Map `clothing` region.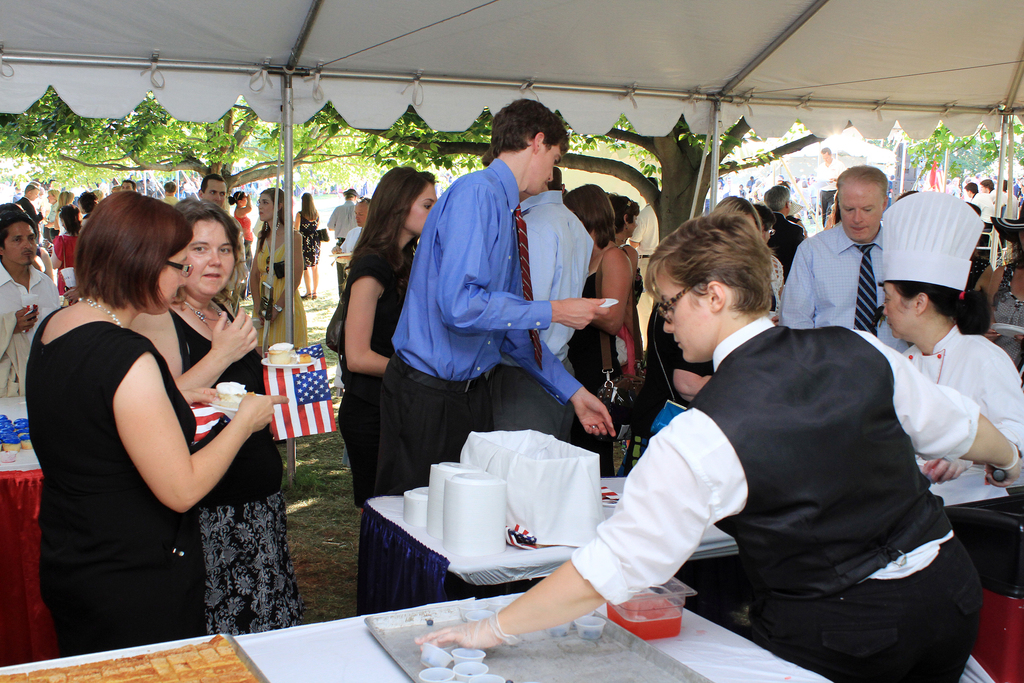
Mapped to region(0, 256, 60, 402).
